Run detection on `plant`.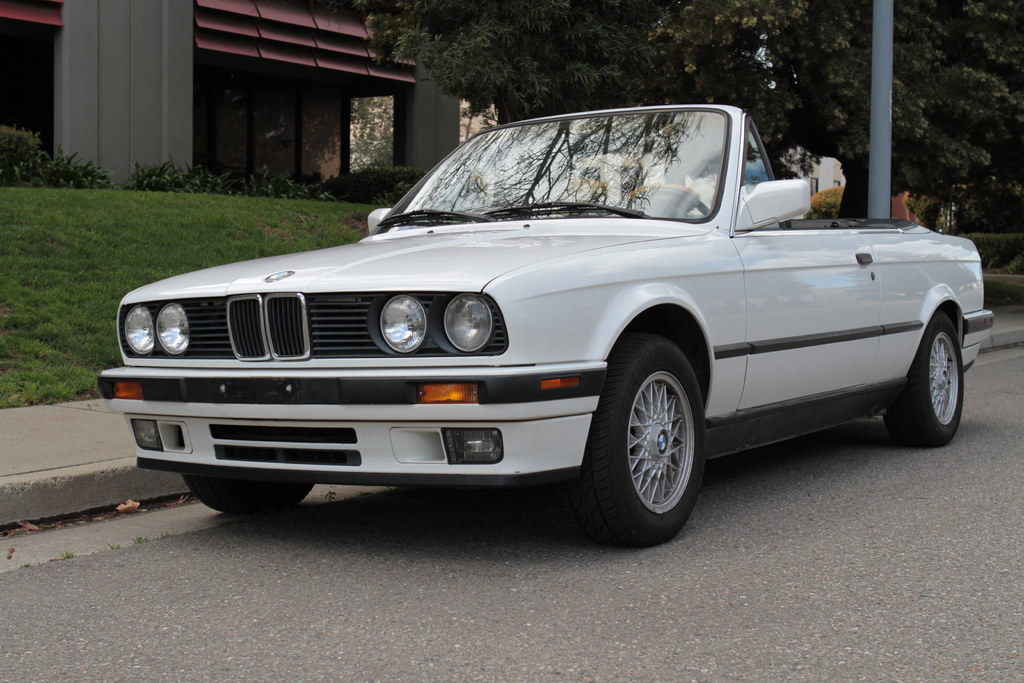
Result: bbox(280, 179, 336, 197).
